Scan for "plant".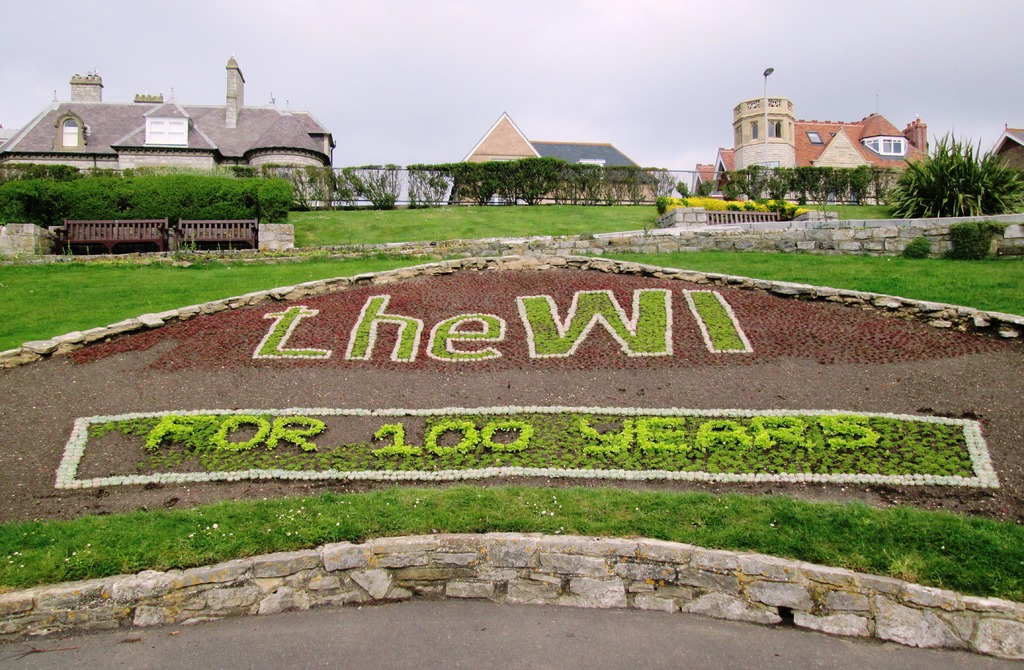
Scan result: box(95, 427, 970, 480).
